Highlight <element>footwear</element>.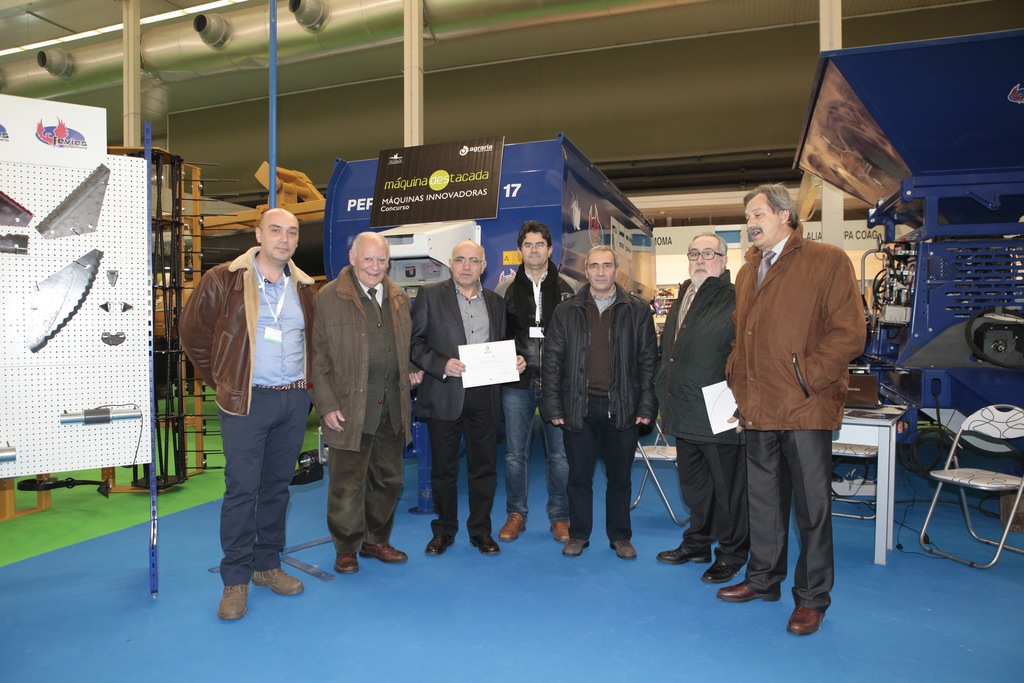
Highlighted region: <box>561,536,591,556</box>.
